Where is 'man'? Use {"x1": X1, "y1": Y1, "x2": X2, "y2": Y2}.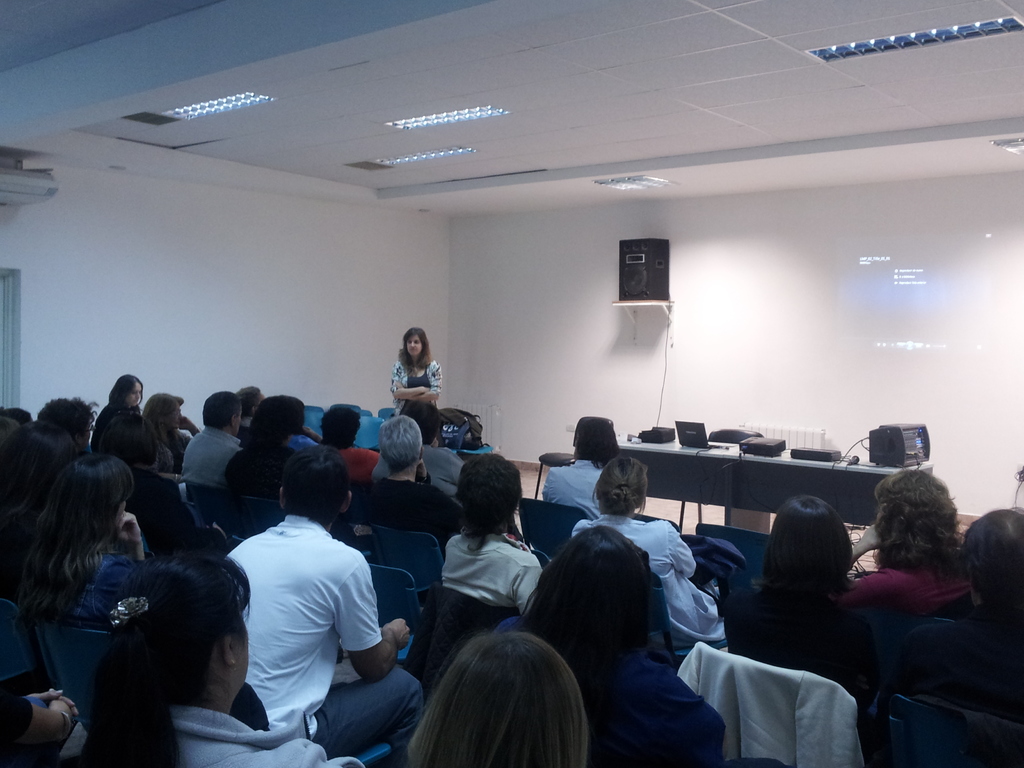
{"x1": 207, "y1": 463, "x2": 398, "y2": 753}.
